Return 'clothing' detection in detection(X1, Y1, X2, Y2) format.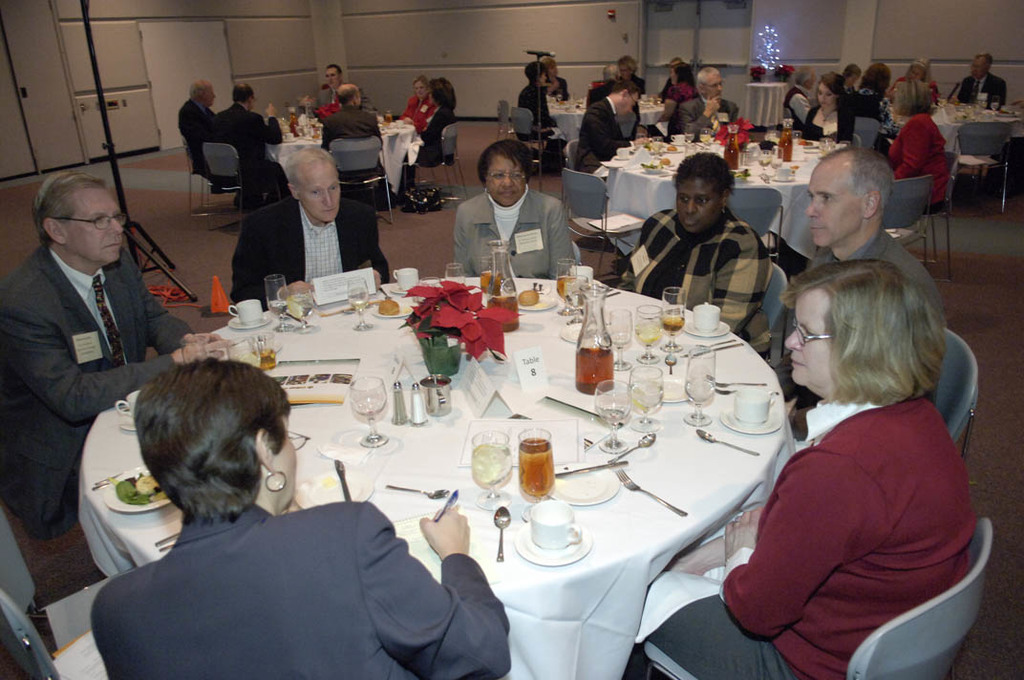
detection(64, 441, 509, 678).
